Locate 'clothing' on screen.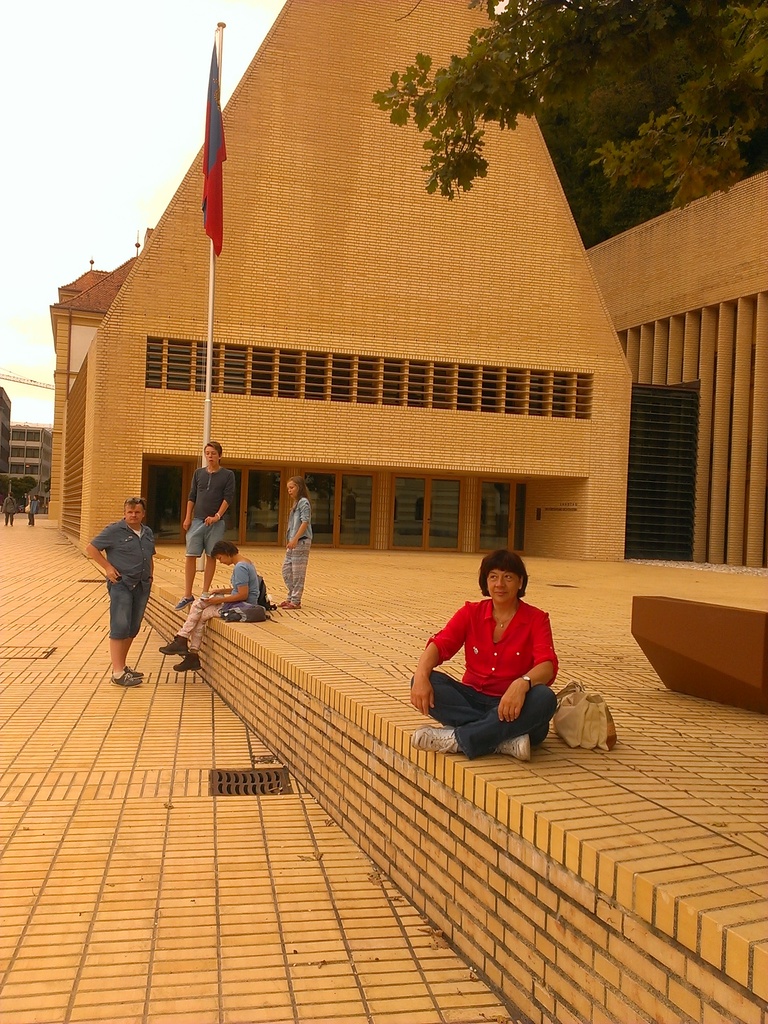
On screen at {"x1": 281, "y1": 503, "x2": 310, "y2": 607}.
